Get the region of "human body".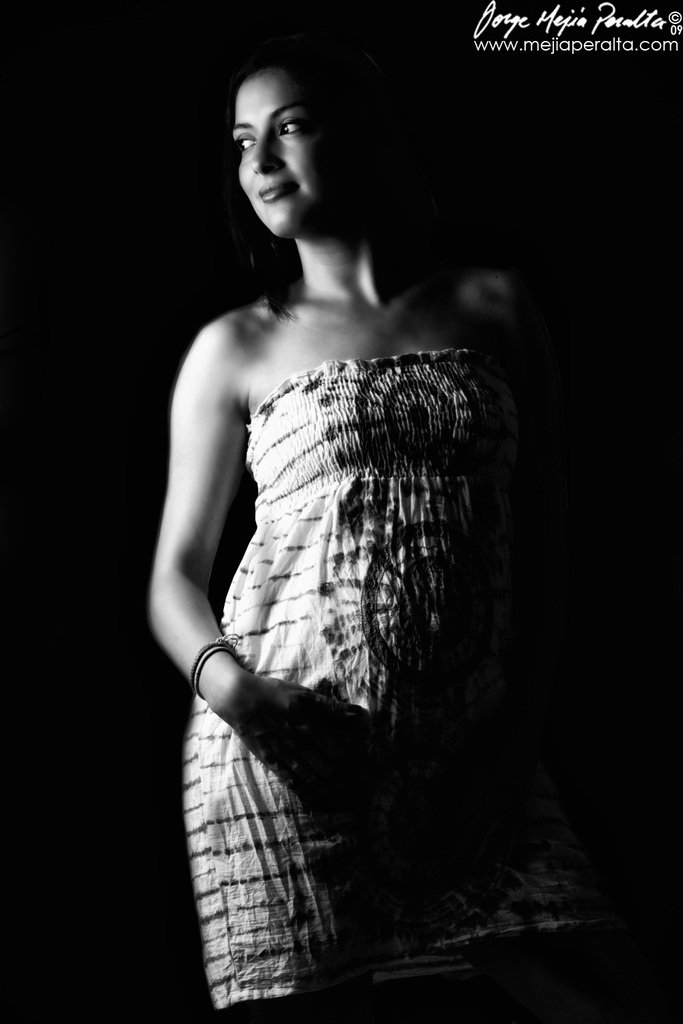
box(140, 72, 552, 1023).
